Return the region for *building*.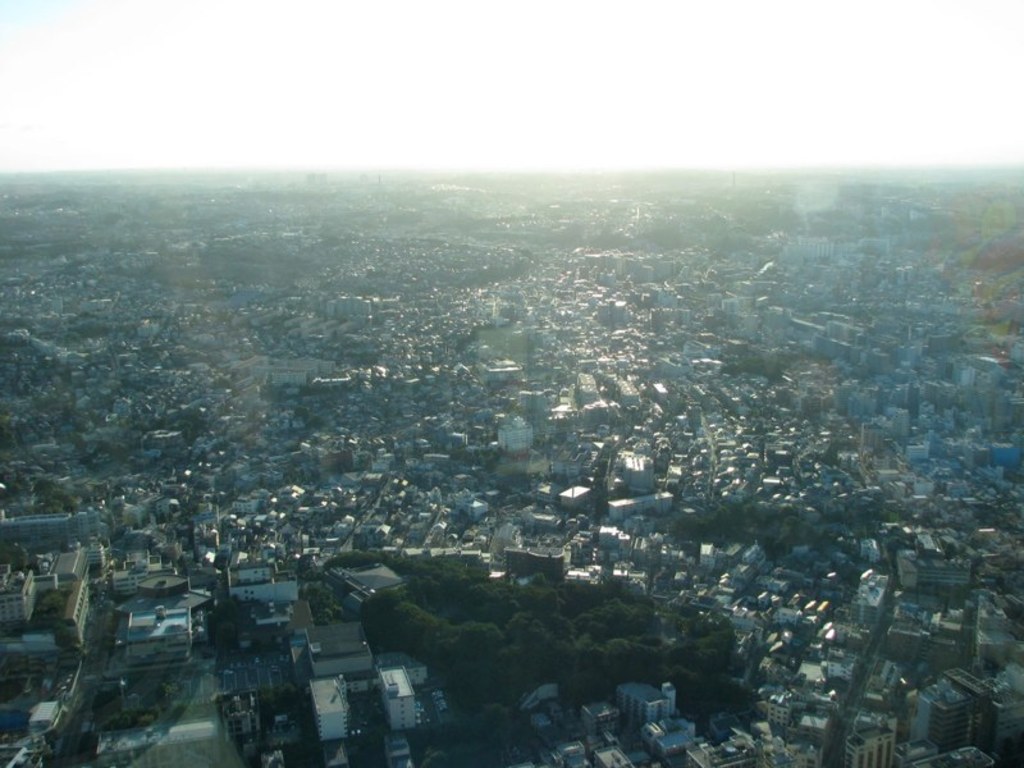
bbox(908, 666, 1001, 760).
